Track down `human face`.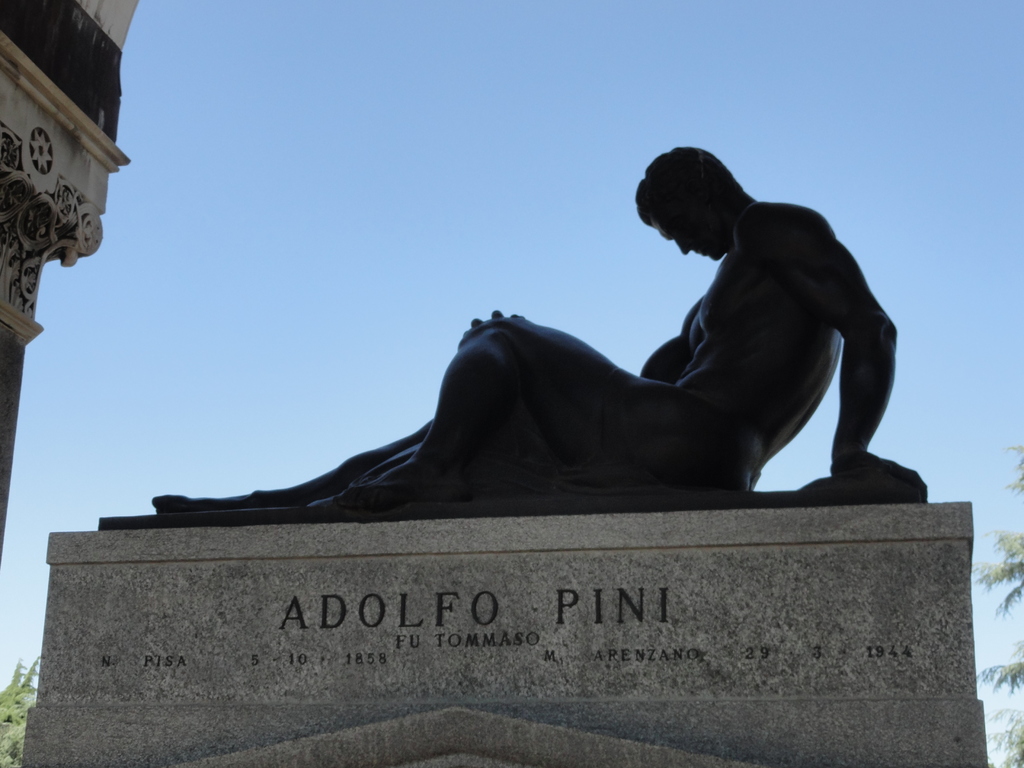
Tracked to <bbox>650, 216, 728, 270</bbox>.
